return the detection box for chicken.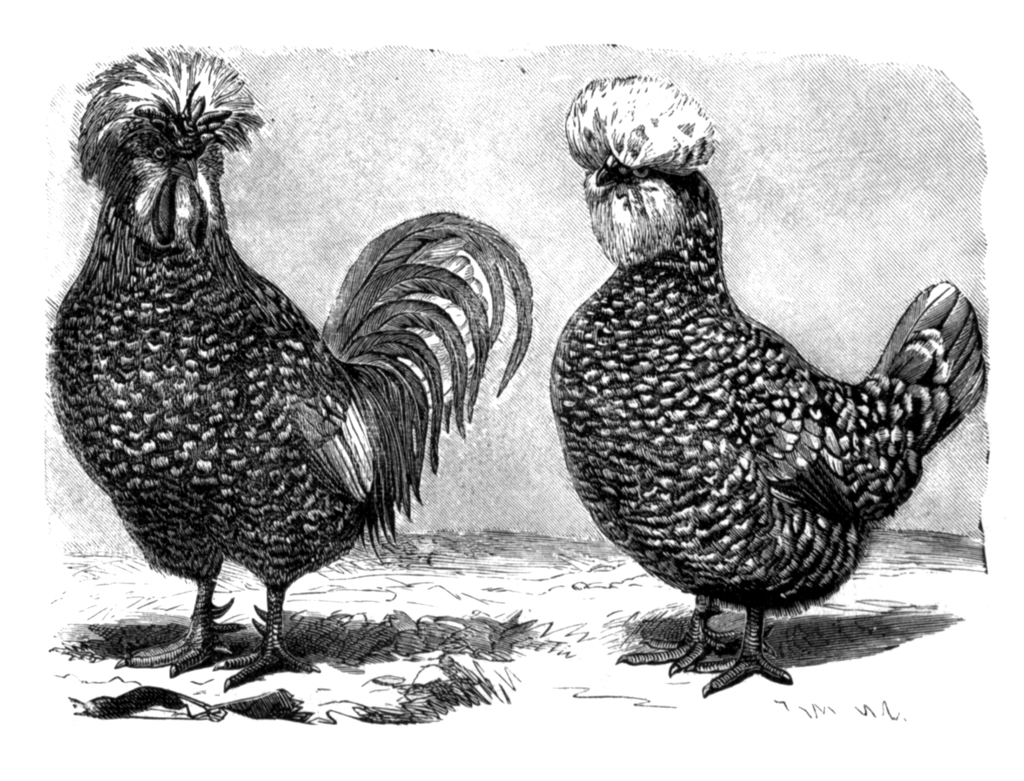
44,45,541,688.
